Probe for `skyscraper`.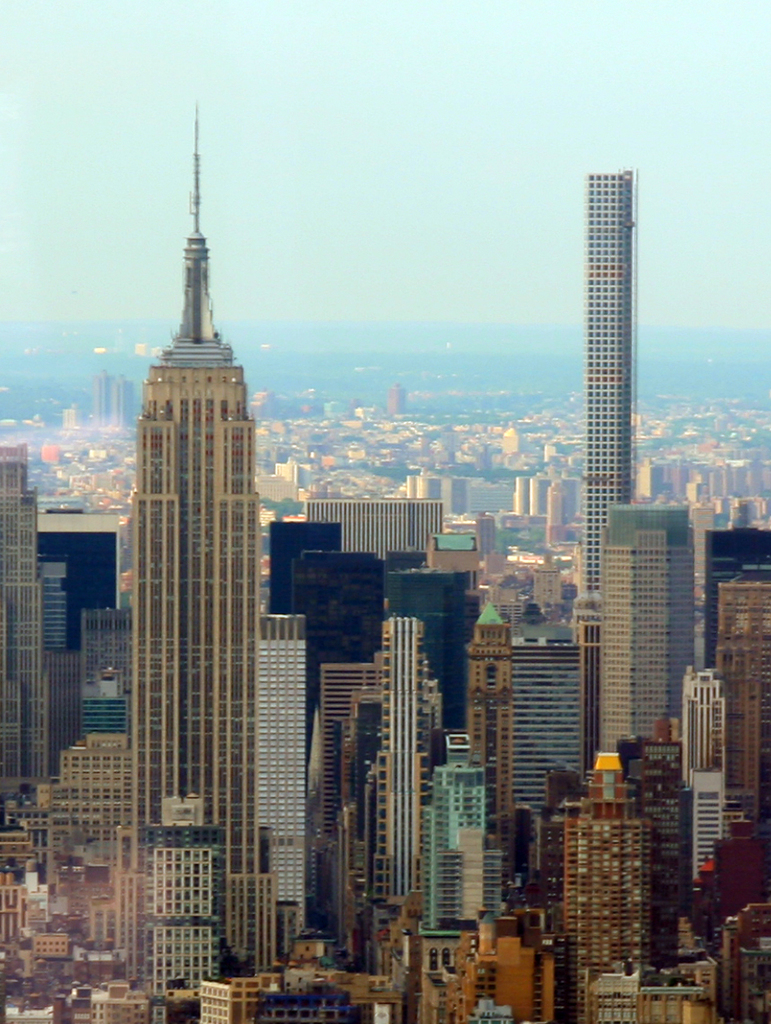
Probe result: locate(553, 754, 659, 1023).
